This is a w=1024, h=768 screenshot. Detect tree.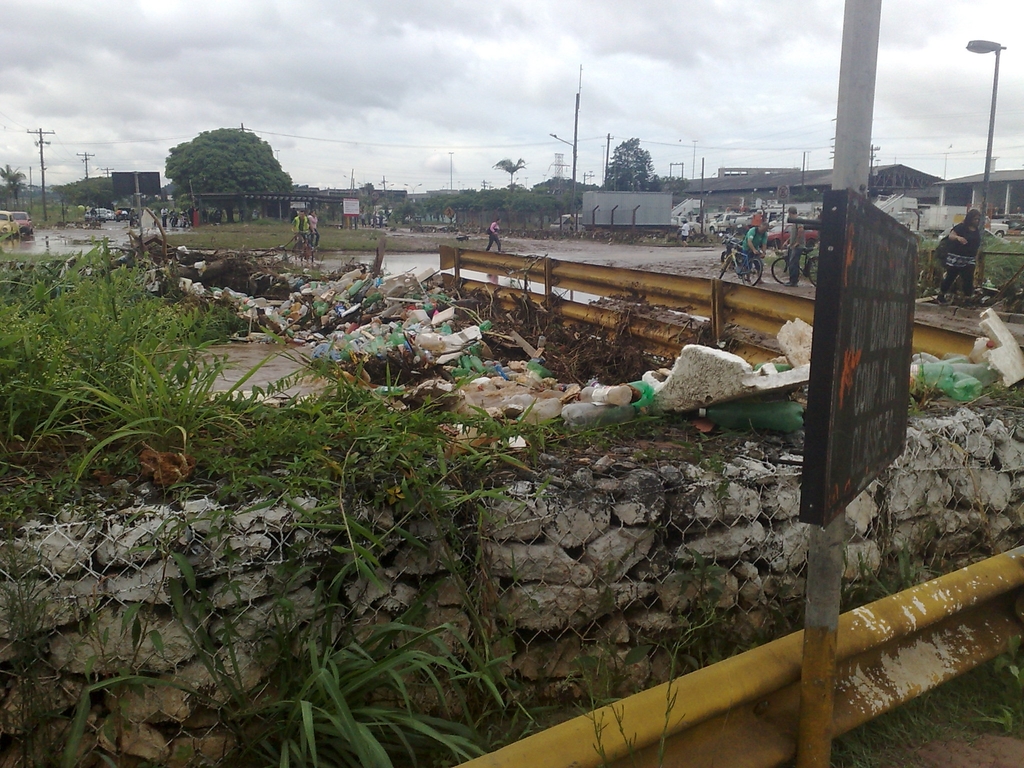
bbox=(154, 108, 302, 216).
